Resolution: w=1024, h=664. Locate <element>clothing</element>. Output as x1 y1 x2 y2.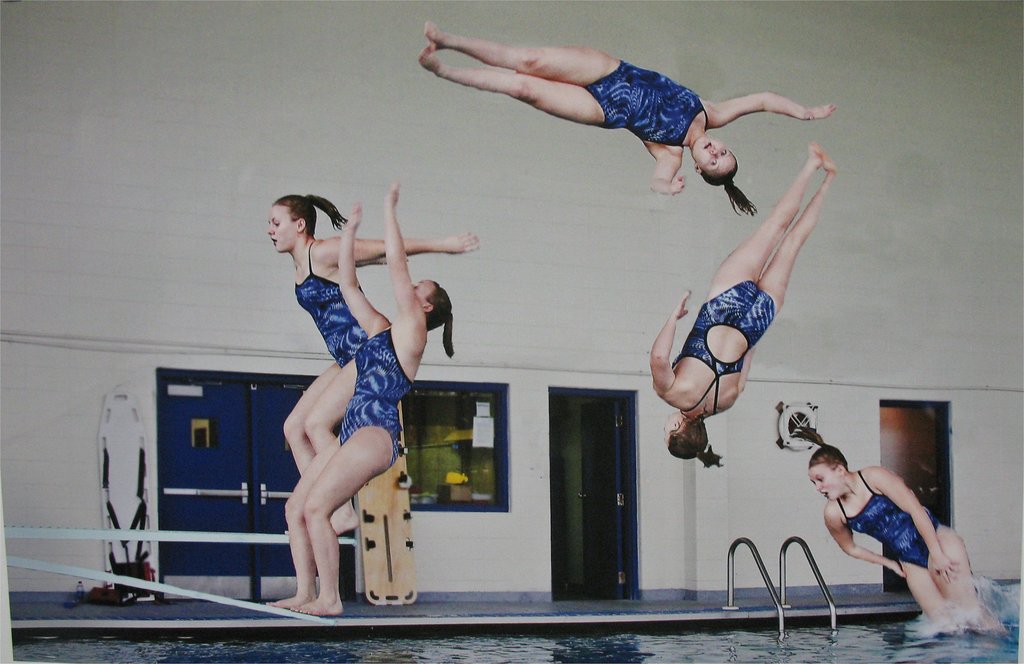
680 274 781 423.
